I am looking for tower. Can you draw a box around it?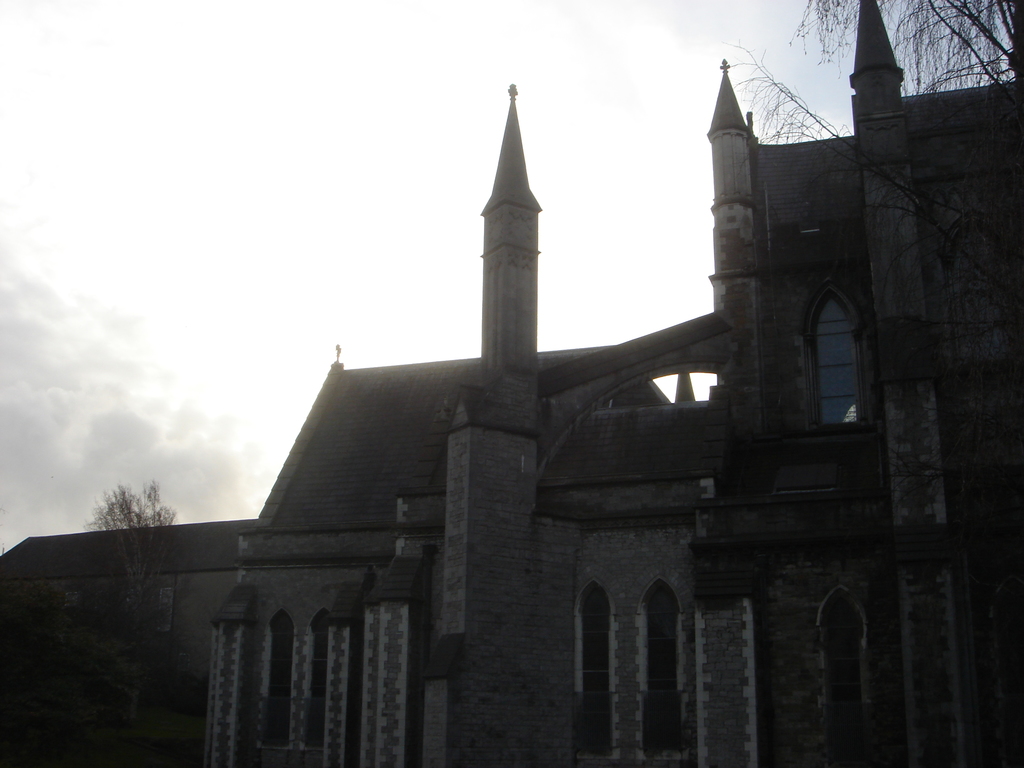
Sure, the bounding box is (845, 0, 969, 767).
